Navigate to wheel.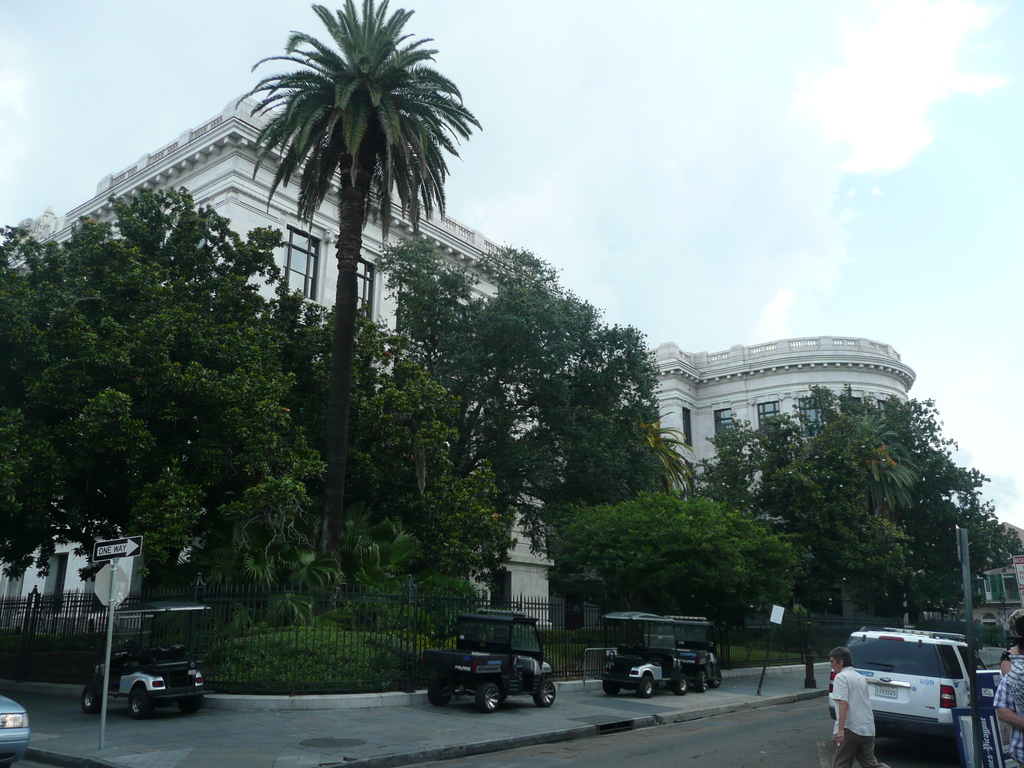
Navigation target: bbox=[176, 696, 202, 715].
